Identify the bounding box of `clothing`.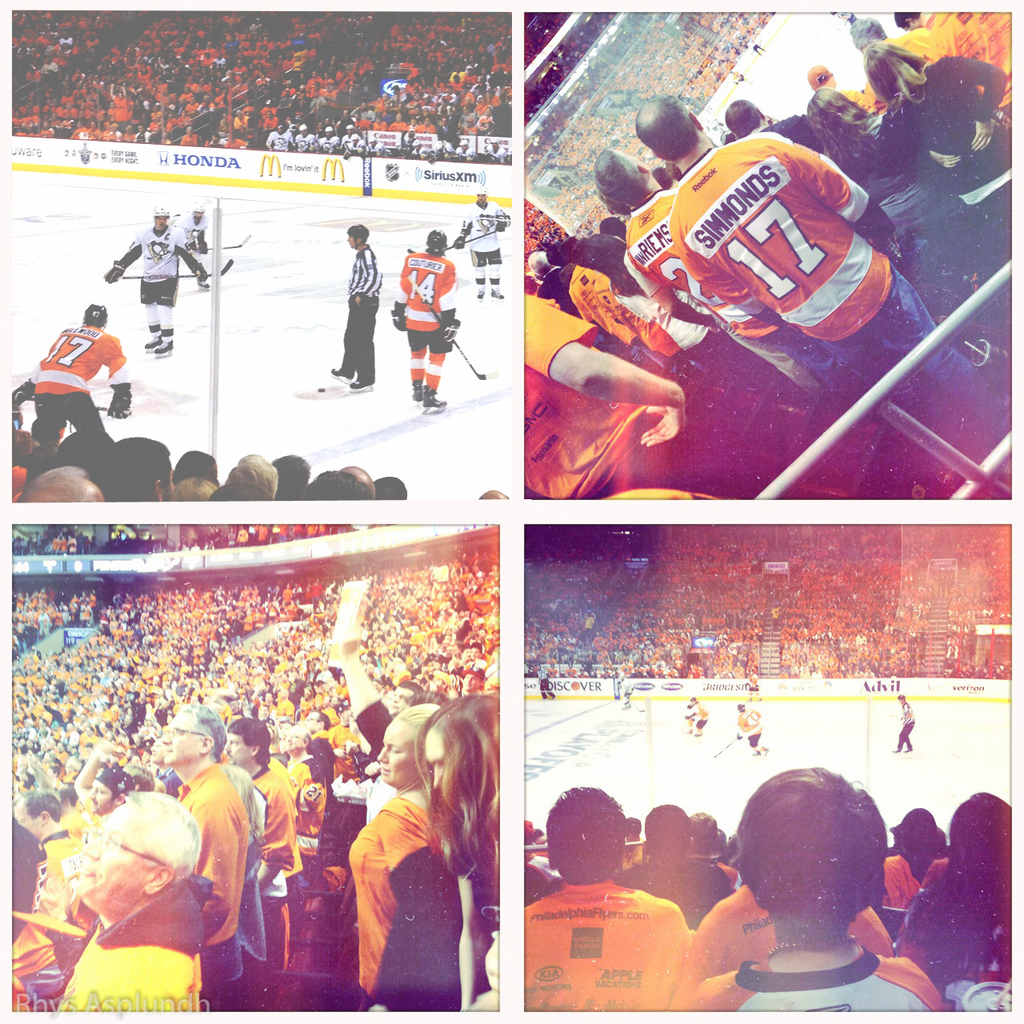
[x1=821, y1=269, x2=1014, y2=480].
